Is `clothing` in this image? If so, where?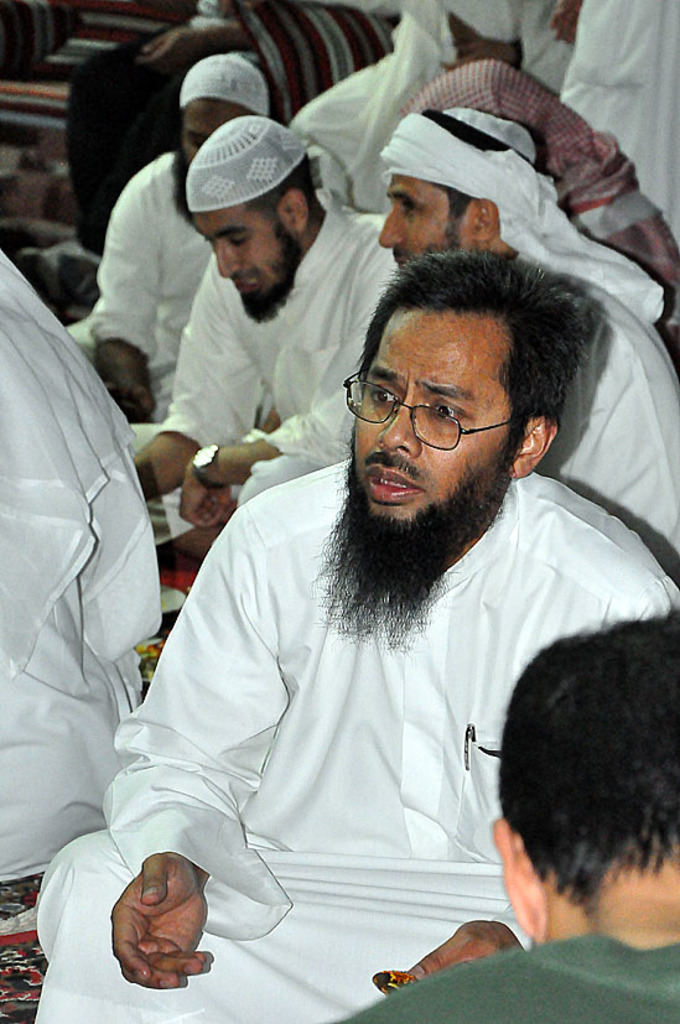
Yes, at region(299, 0, 566, 233).
